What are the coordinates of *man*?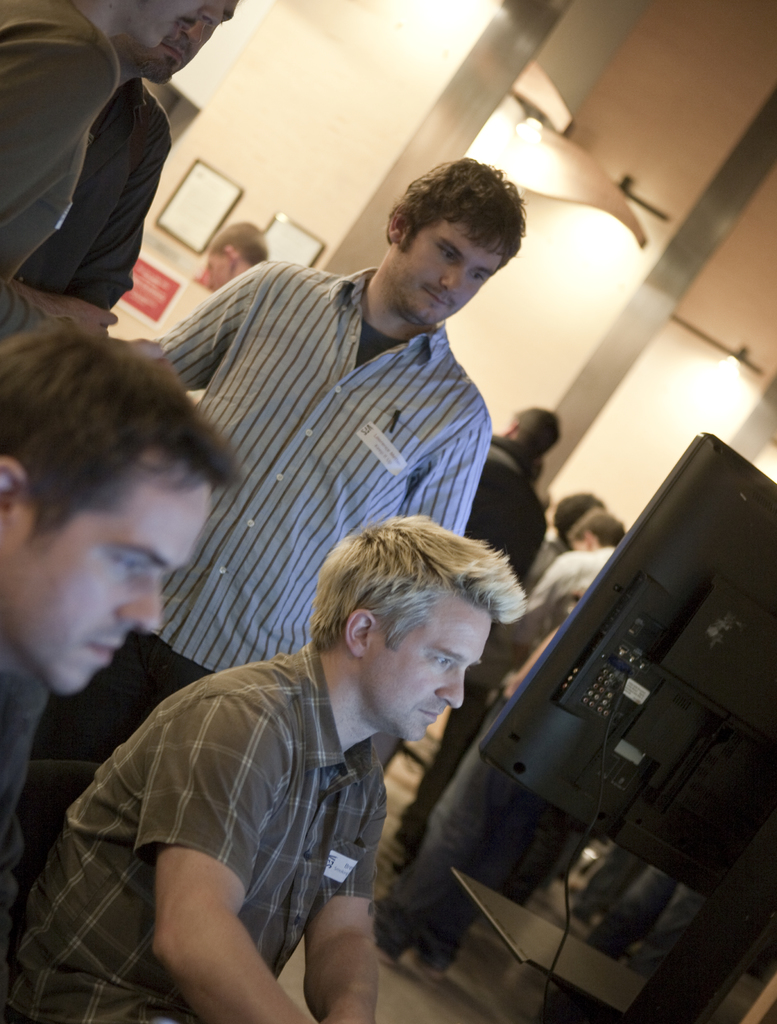
(203,221,268,286).
